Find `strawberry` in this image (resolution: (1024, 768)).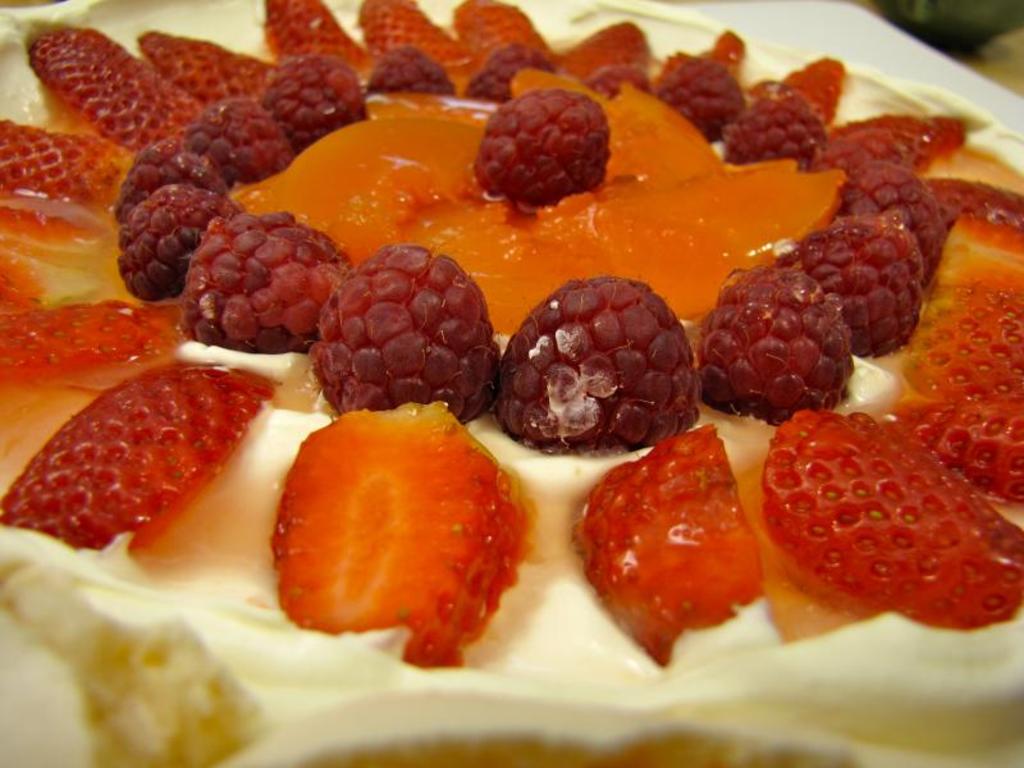
(179,125,257,184).
